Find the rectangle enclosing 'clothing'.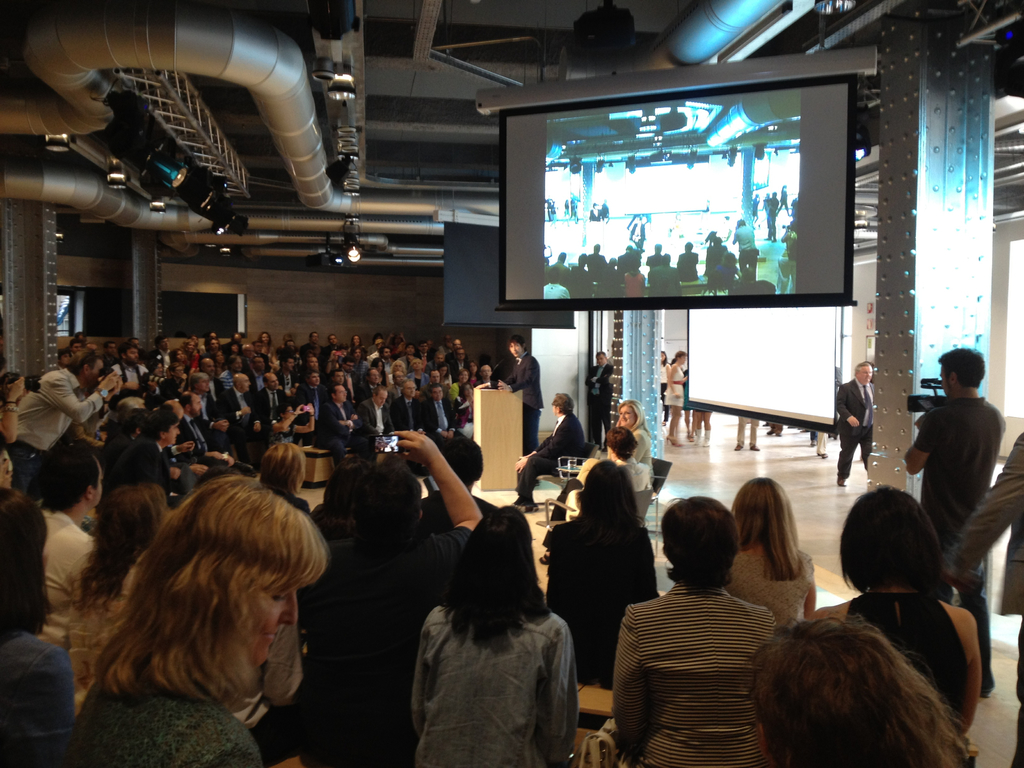
<box>388,397,426,431</box>.
